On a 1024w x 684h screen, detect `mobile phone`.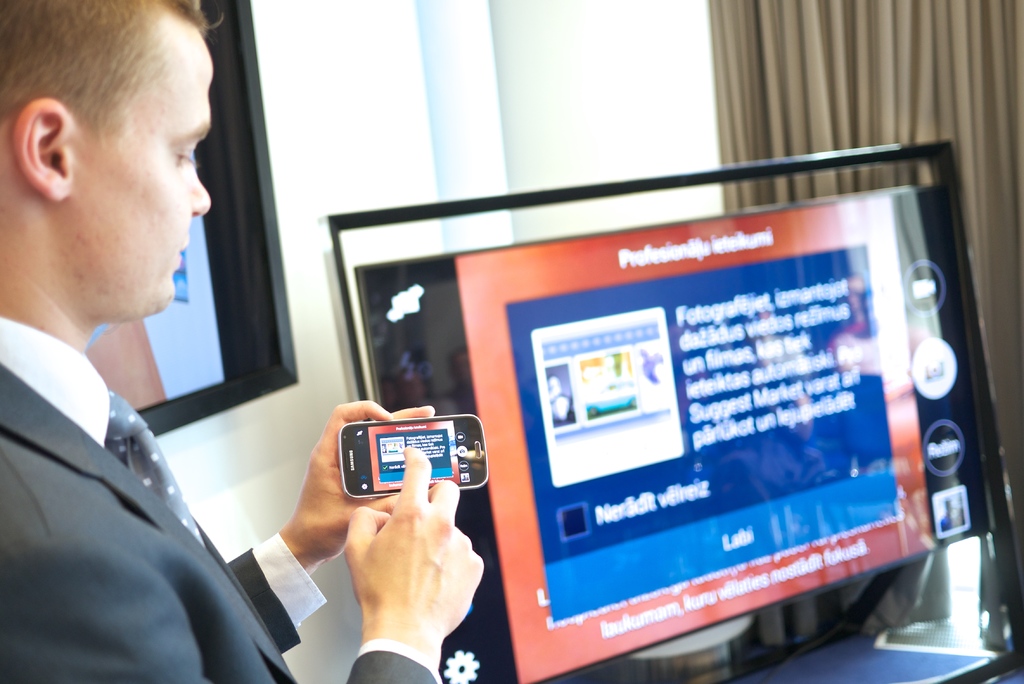
(x1=318, y1=415, x2=482, y2=515).
